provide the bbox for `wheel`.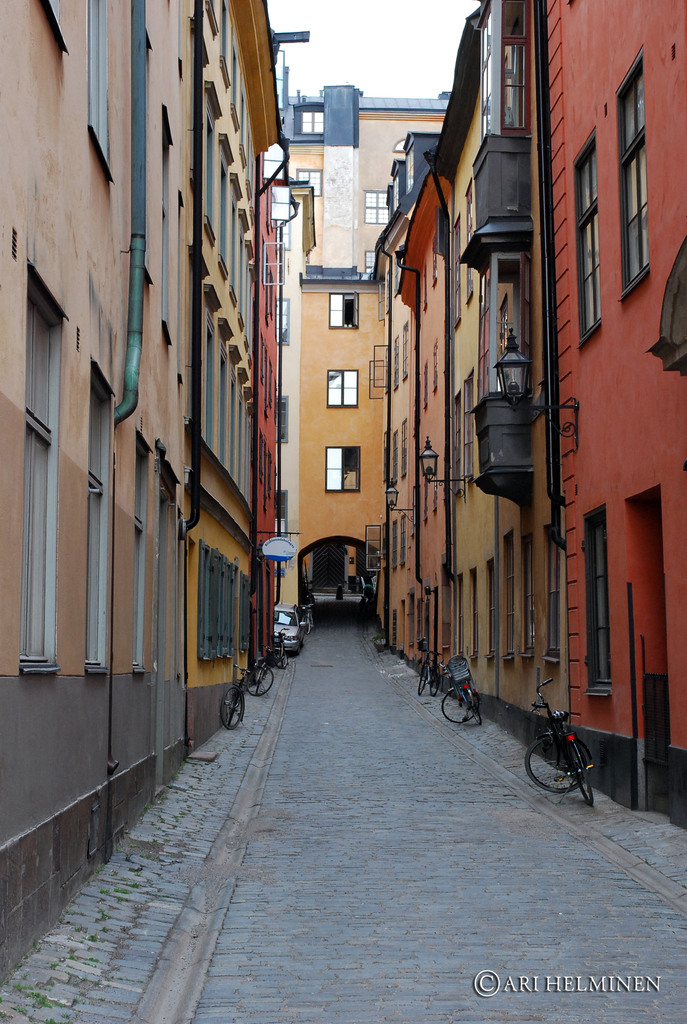
x1=228, y1=696, x2=238, y2=728.
